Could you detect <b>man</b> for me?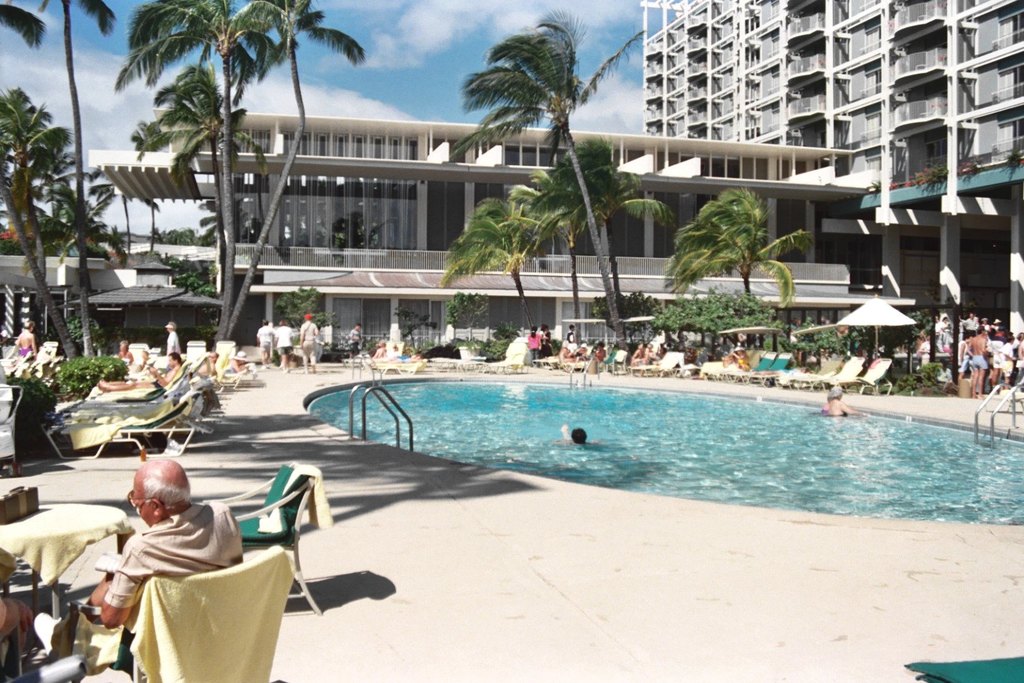
Detection result: <bbox>393, 345, 416, 367</bbox>.
